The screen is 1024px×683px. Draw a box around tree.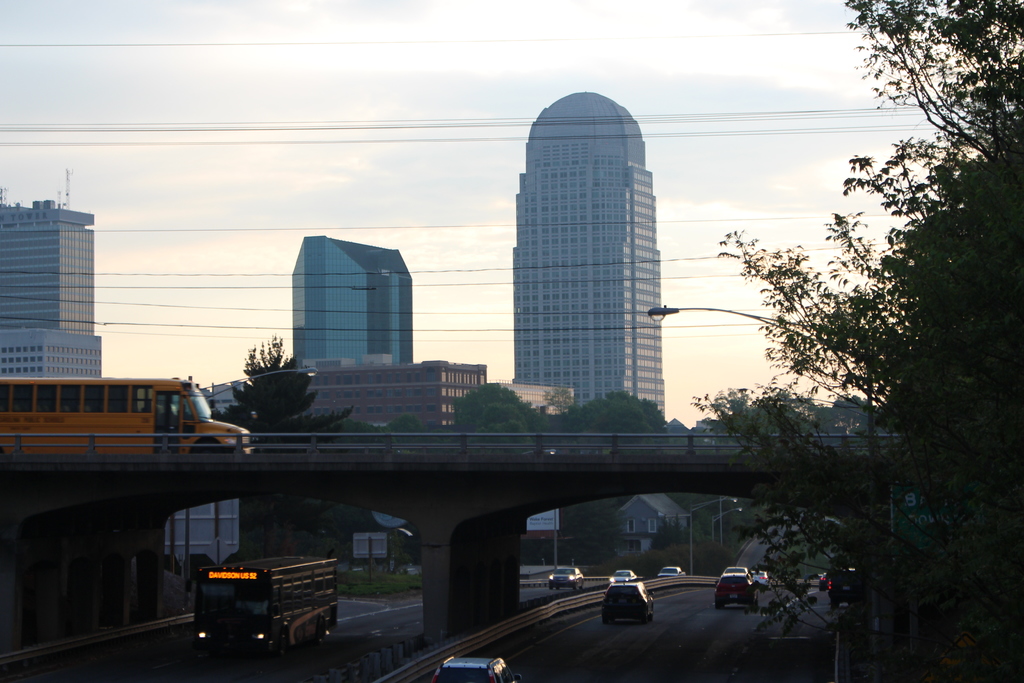
x1=212 y1=336 x2=355 y2=450.
